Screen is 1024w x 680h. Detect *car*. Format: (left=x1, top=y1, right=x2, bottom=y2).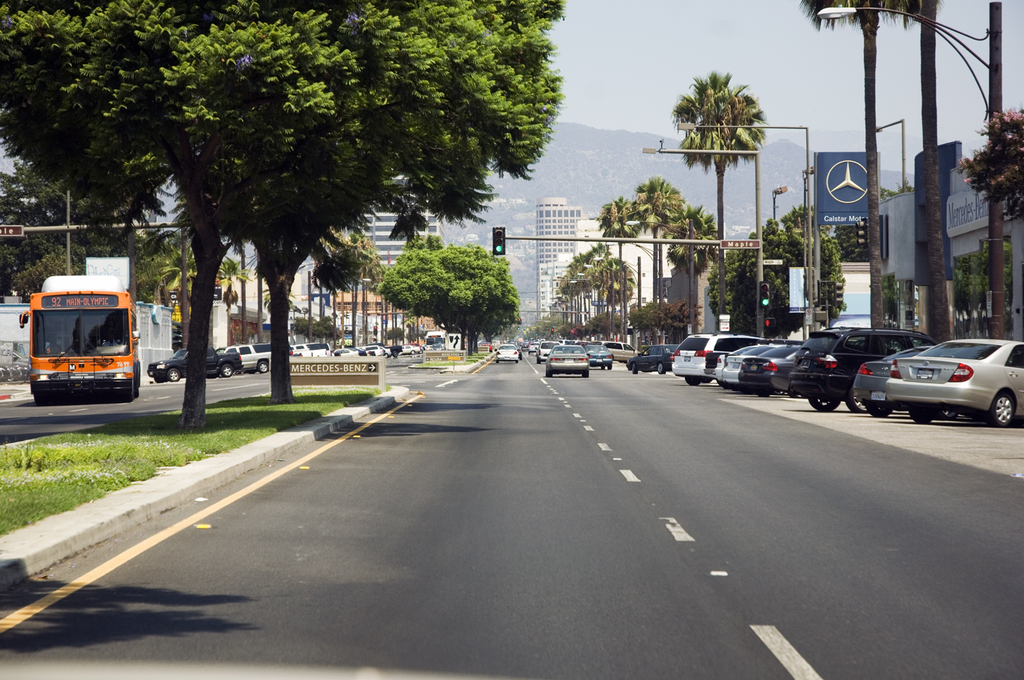
(left=542, top=344, right=590, bottom=376).
